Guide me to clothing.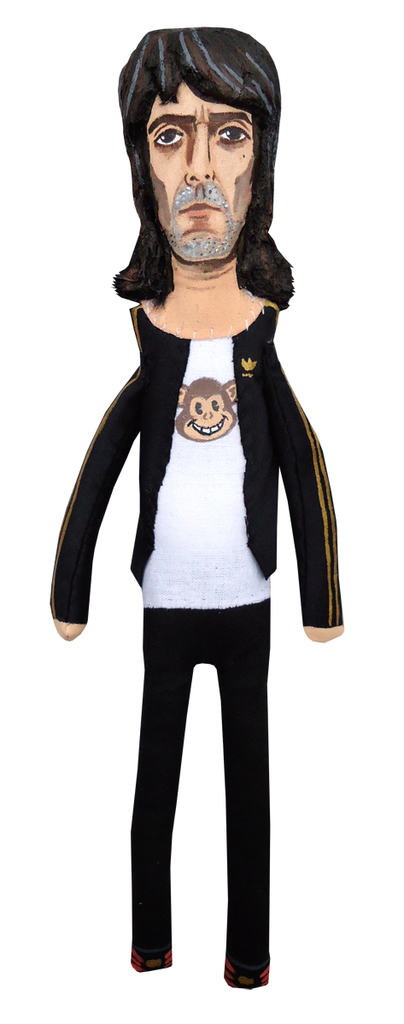
Guidance: (left=50, top=305, right=345, bottom=986).
